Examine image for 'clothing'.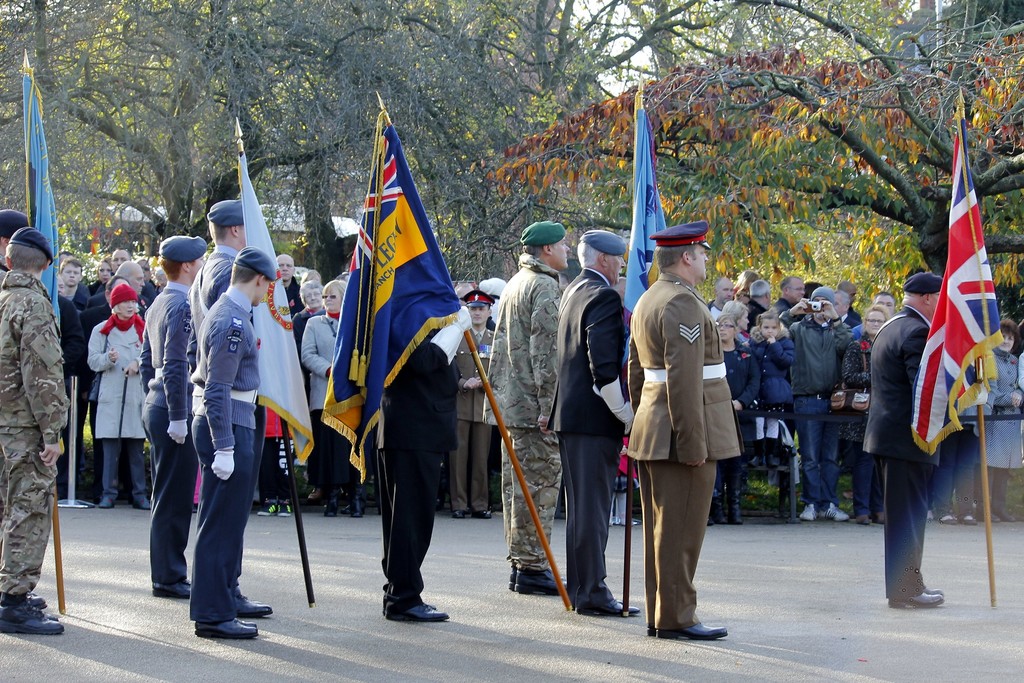
Examination result: (486, 252, 564, 569).
